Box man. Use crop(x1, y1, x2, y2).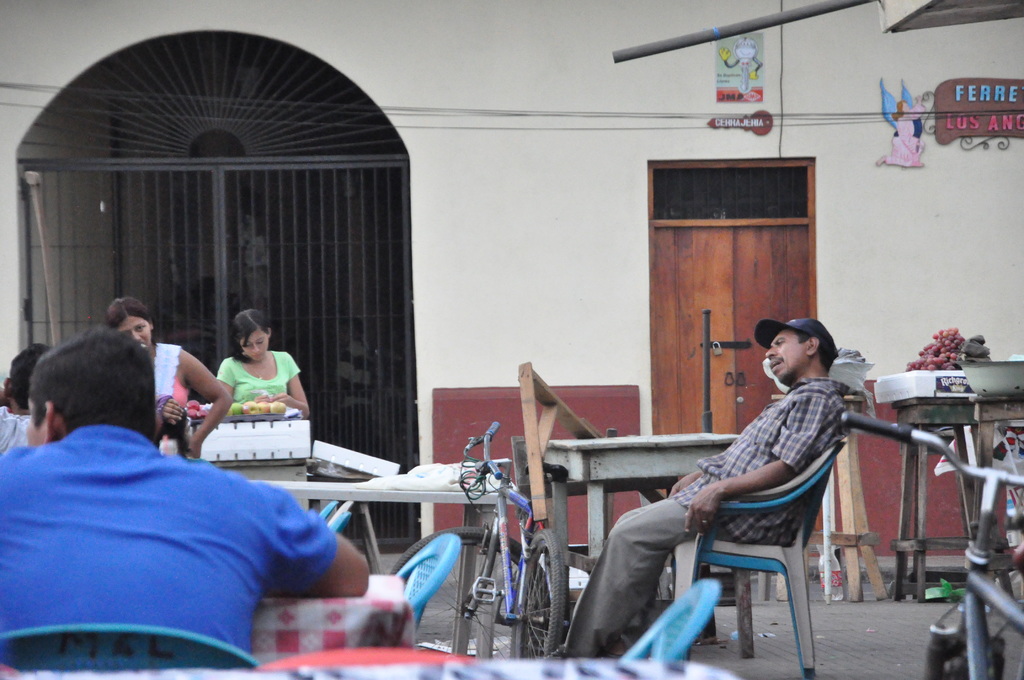
crop(561, 312, 850, 655).
